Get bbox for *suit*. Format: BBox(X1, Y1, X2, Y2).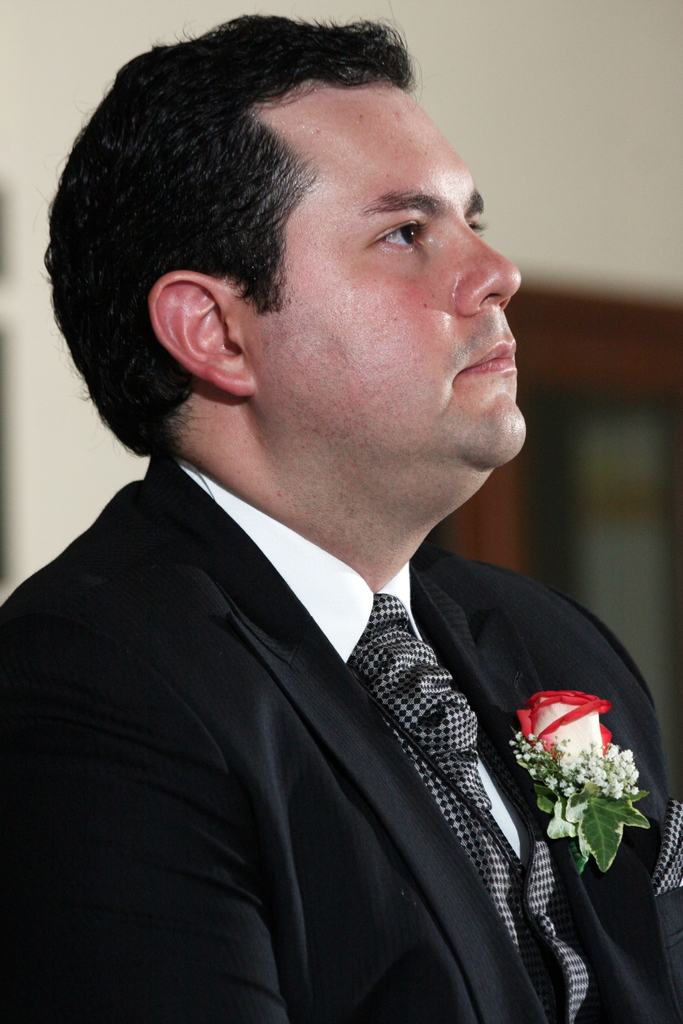
BBox(42, 144, 656, 1023).
